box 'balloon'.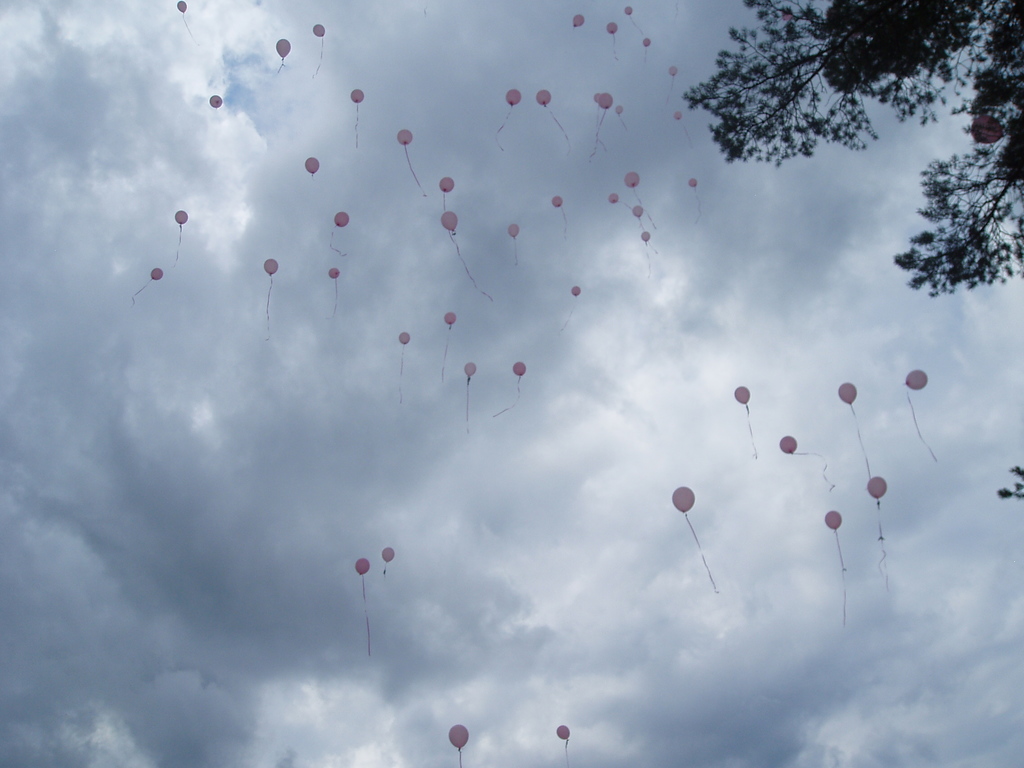
detection(303, 154, 321, 173).
